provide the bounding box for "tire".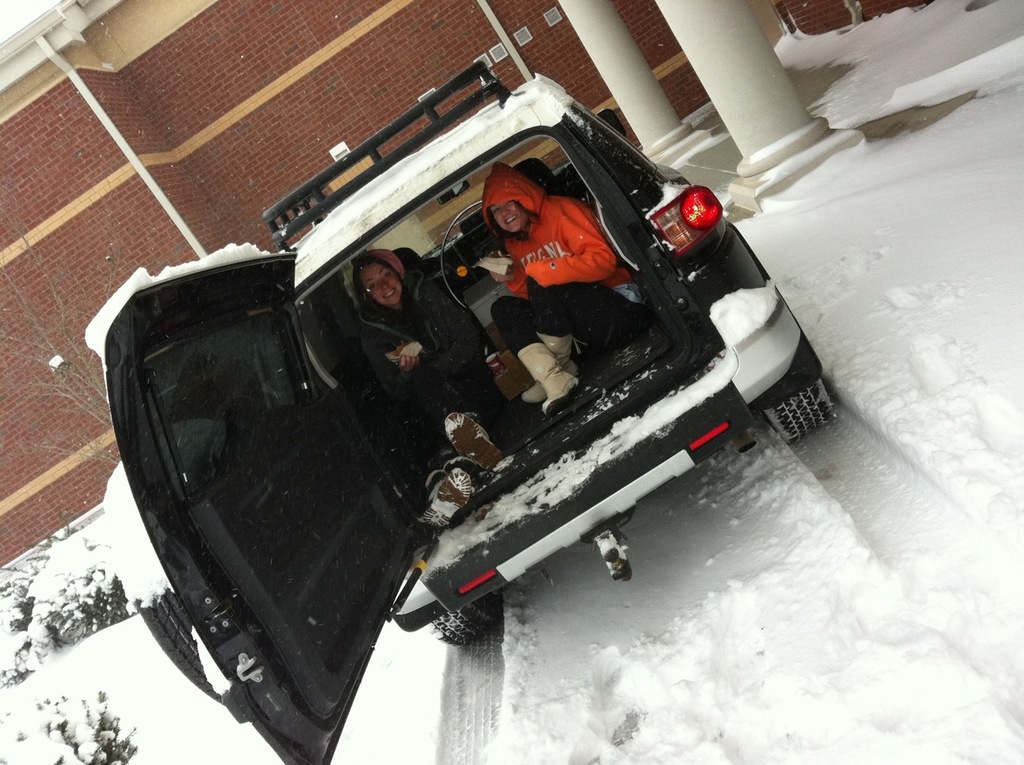
box=[427, 587, 497, 661].
